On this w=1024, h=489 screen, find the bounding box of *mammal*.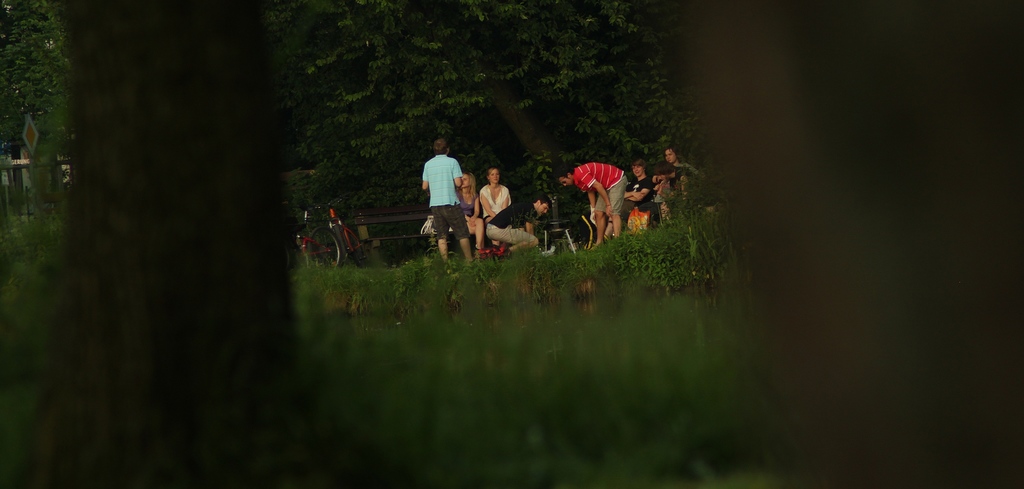
Bounding box: 483/191/544/253.
